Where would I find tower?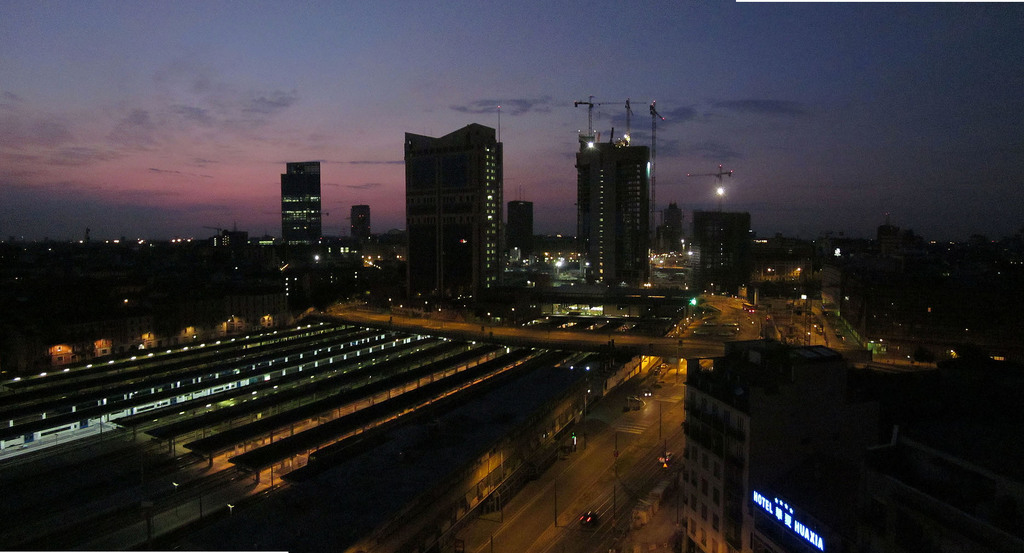
At detection(403, 118, 513, 316).
